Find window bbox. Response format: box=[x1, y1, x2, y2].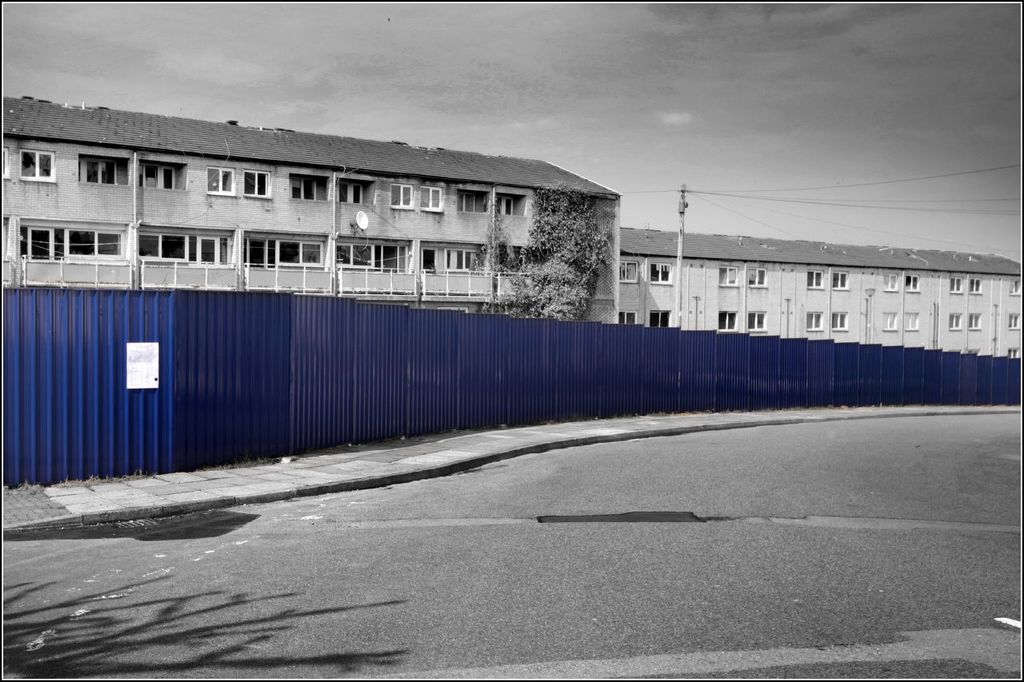
box=[22, 227, 124, 258].
